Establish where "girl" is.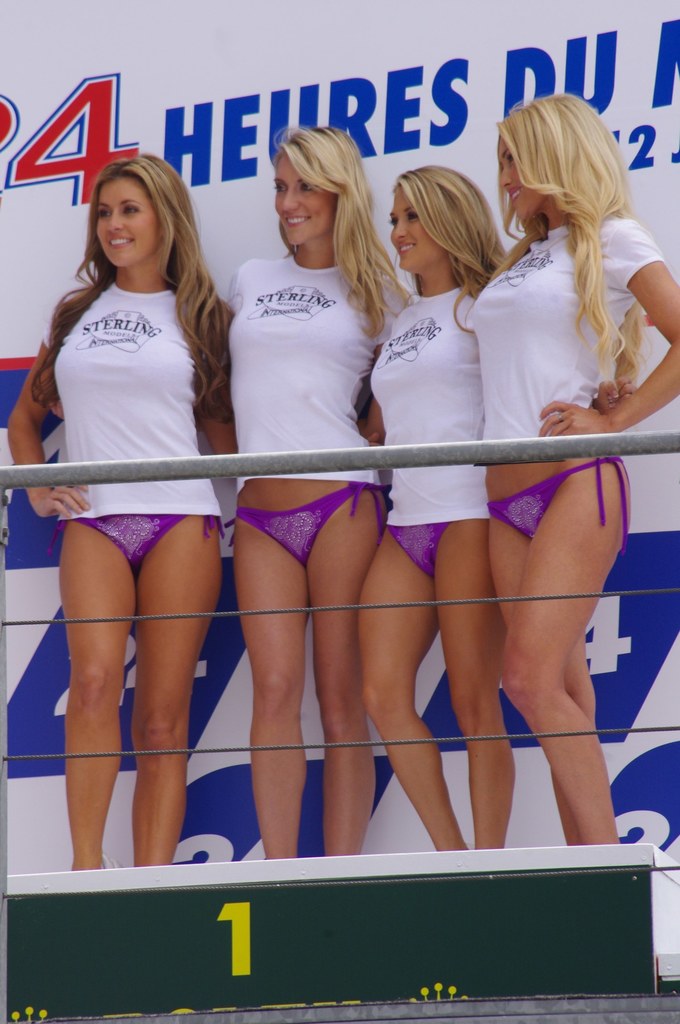
Established at [x1=368, y1=162, x2=547, y2=865].
